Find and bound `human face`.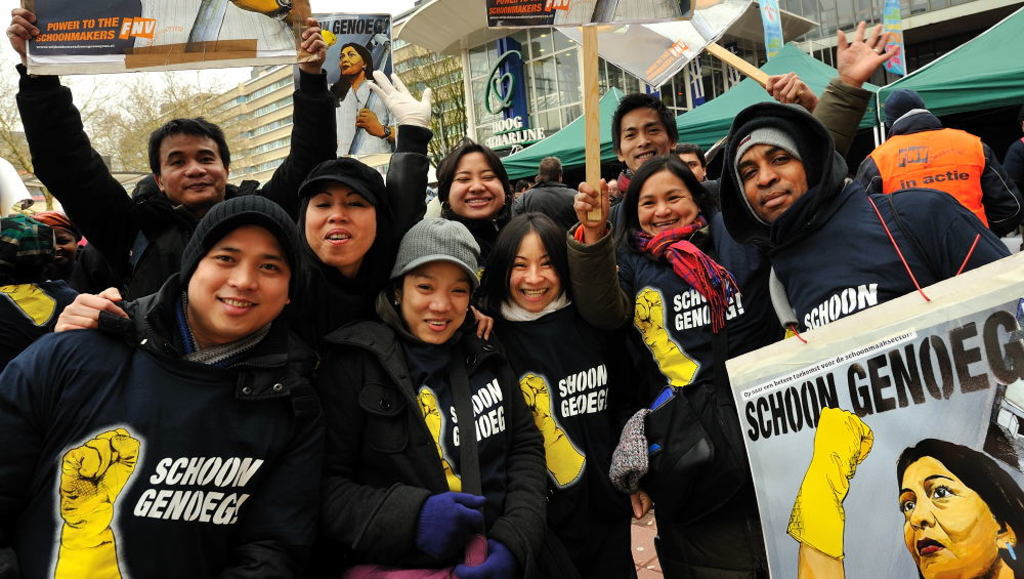
Bound: 449, 144, 506, 216.
